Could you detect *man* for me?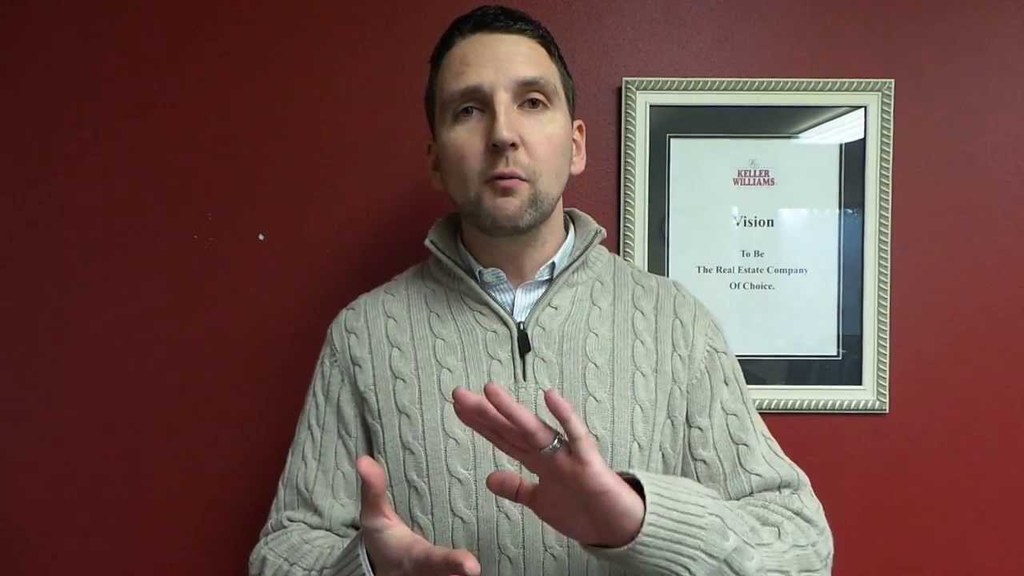
Detection result: [x1=248, y1=6, x2=831, y2=575].
